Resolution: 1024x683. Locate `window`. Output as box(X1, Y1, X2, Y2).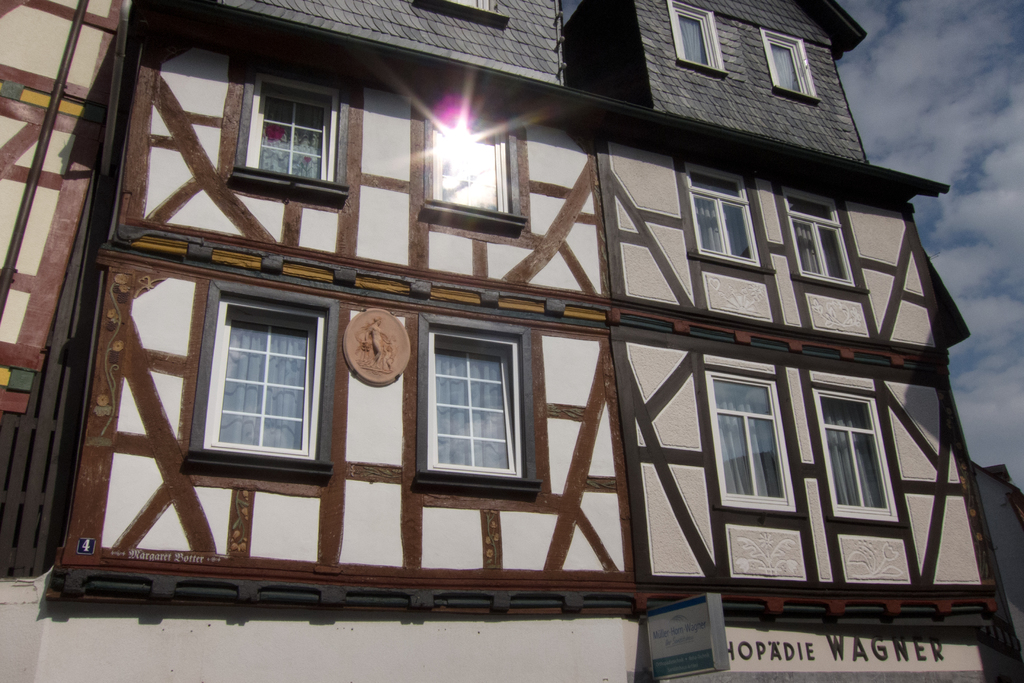
box(811, 367, 900, 532).
